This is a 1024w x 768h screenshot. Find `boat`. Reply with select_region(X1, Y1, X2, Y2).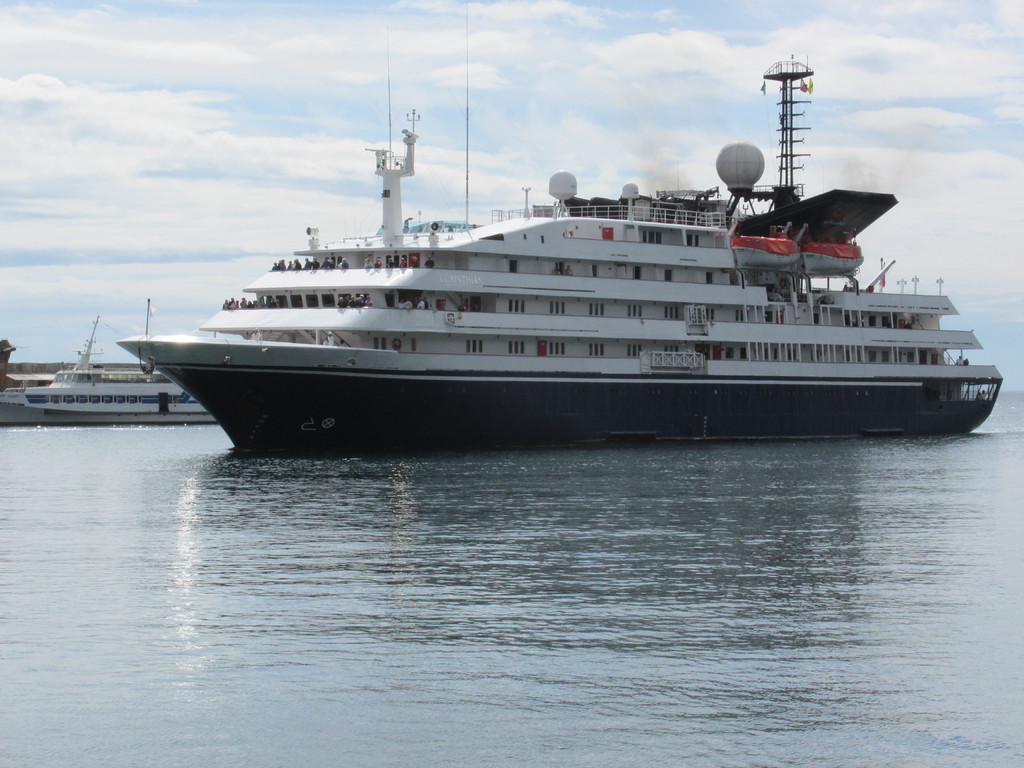
select_region(0, 313, 216, 427).
